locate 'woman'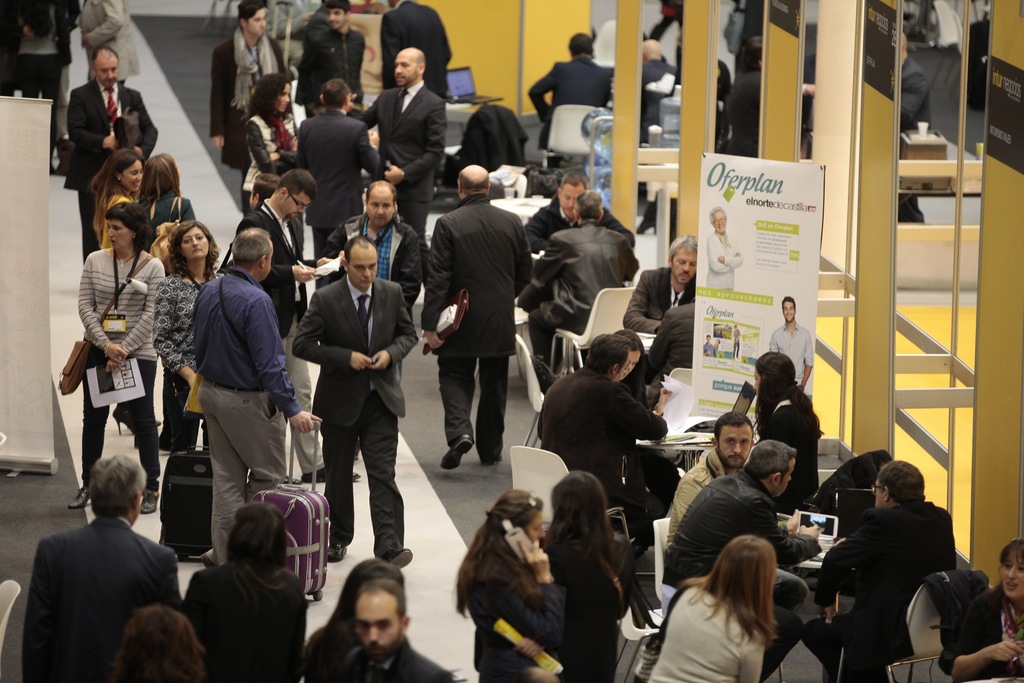
l=454, t=486, r=577, b=682
